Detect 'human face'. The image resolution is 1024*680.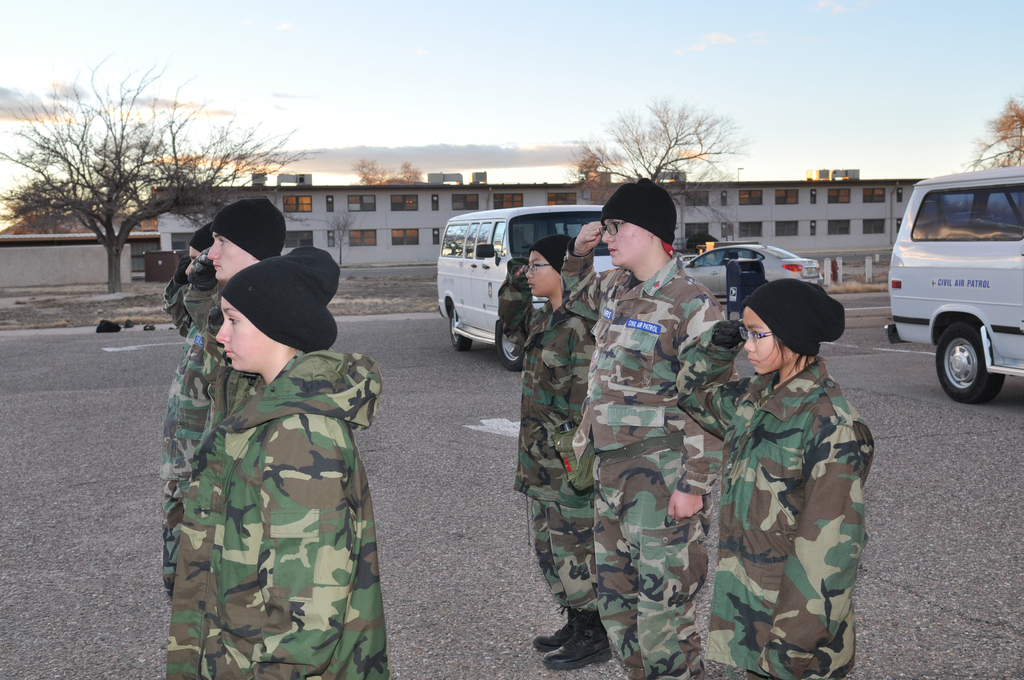
bbox=(523, 248, 560, 296).
